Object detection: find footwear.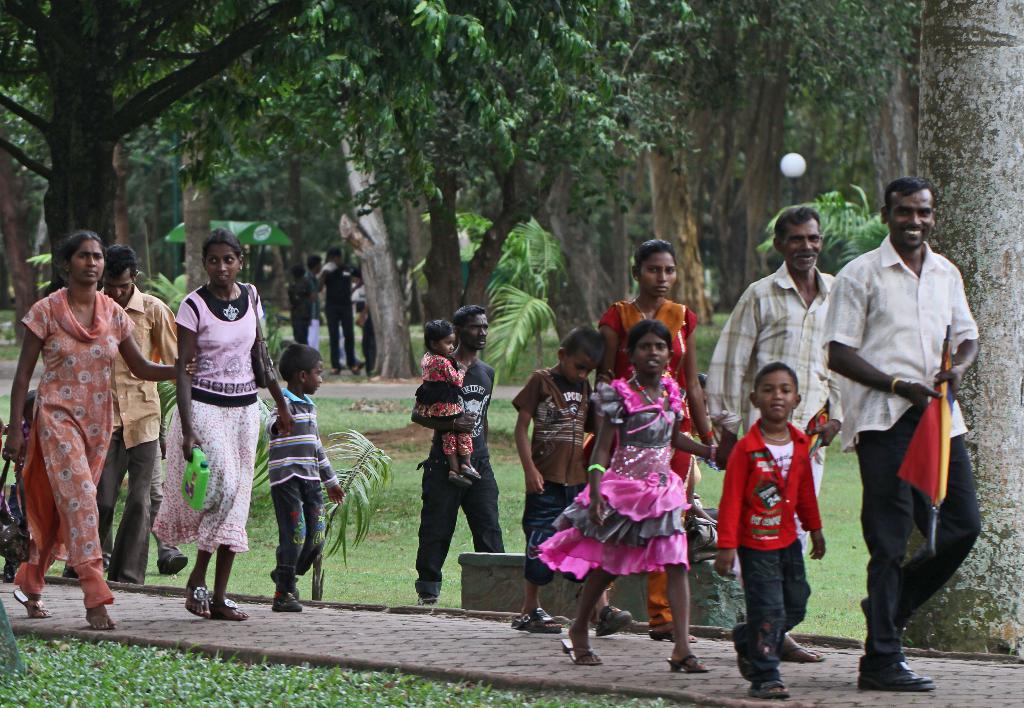
(left=162, top=554, right=186, bottom=577).
